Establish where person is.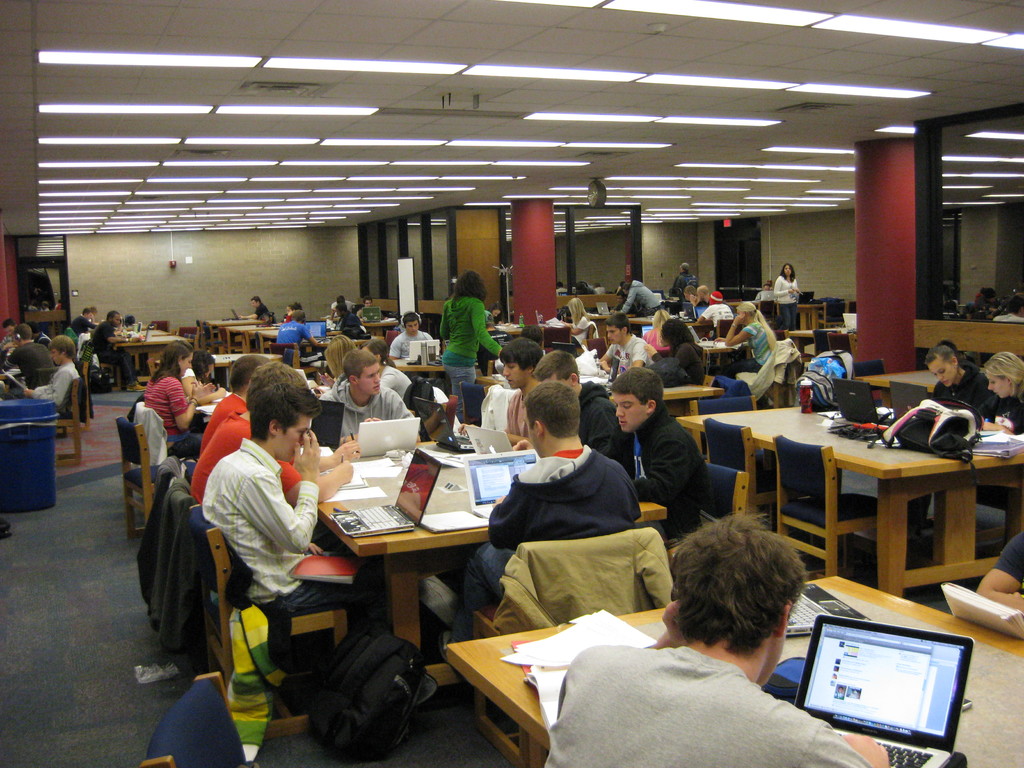
Established at [x1=614, y1=359, x2=707, y2=548].
